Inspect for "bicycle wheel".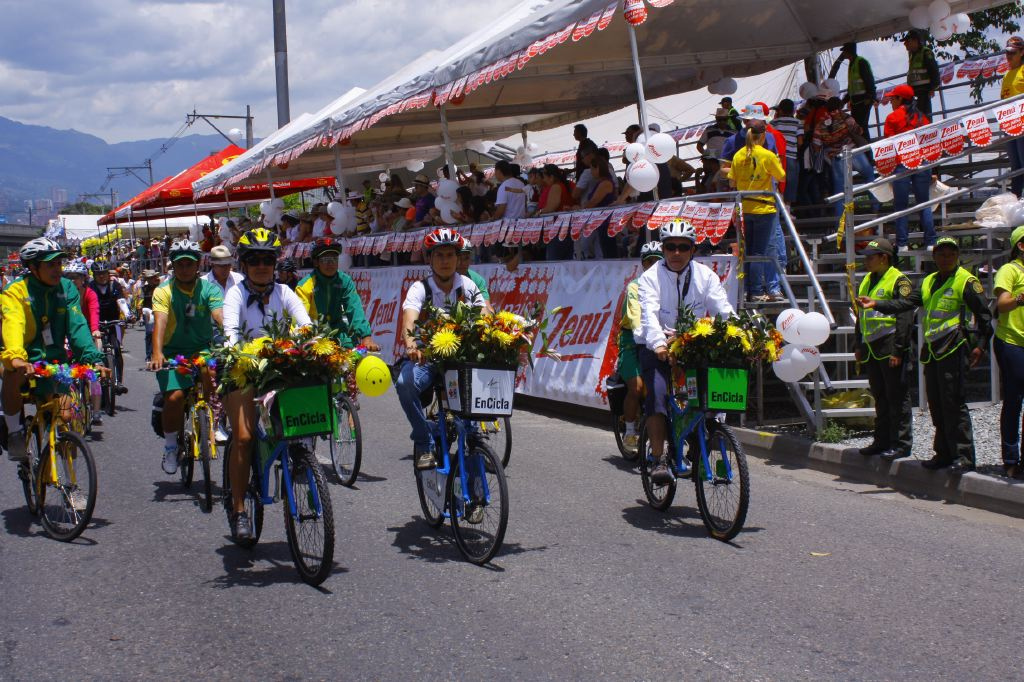
Inspection: region(633, 410, 676, 511).
